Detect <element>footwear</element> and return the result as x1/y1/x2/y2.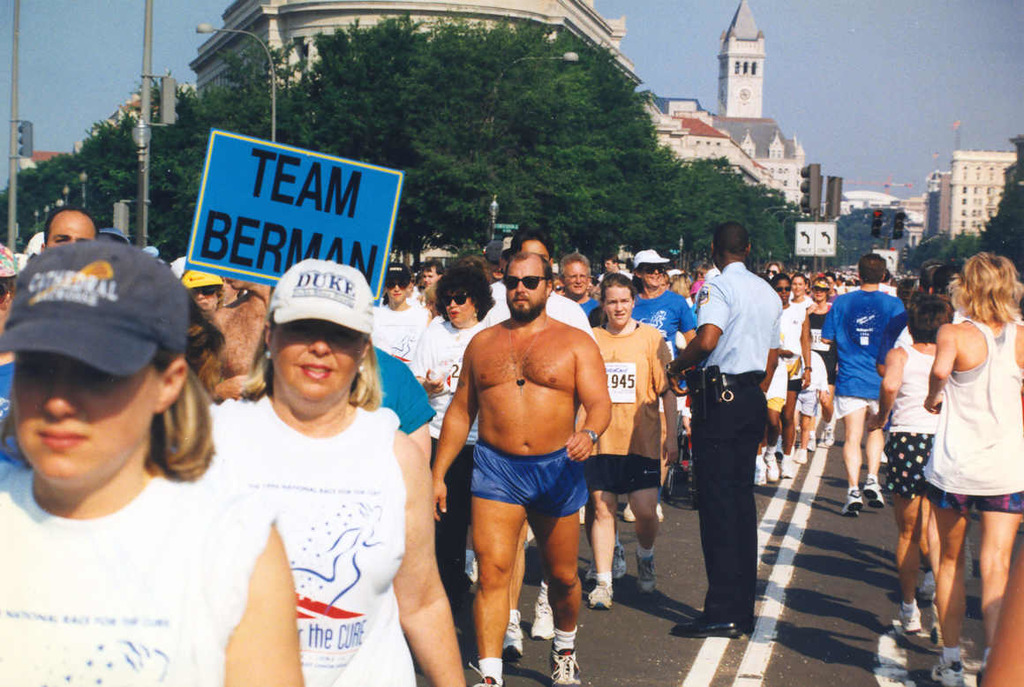
581/570/615/612.
